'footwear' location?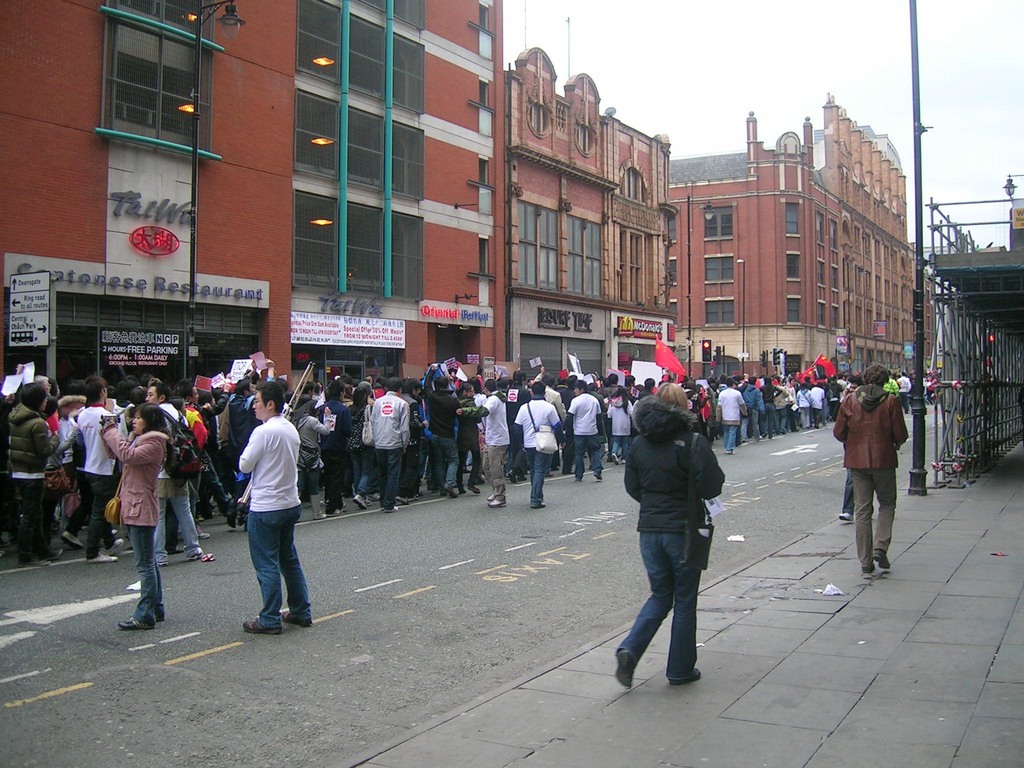
[186, 547, 207, 562]
